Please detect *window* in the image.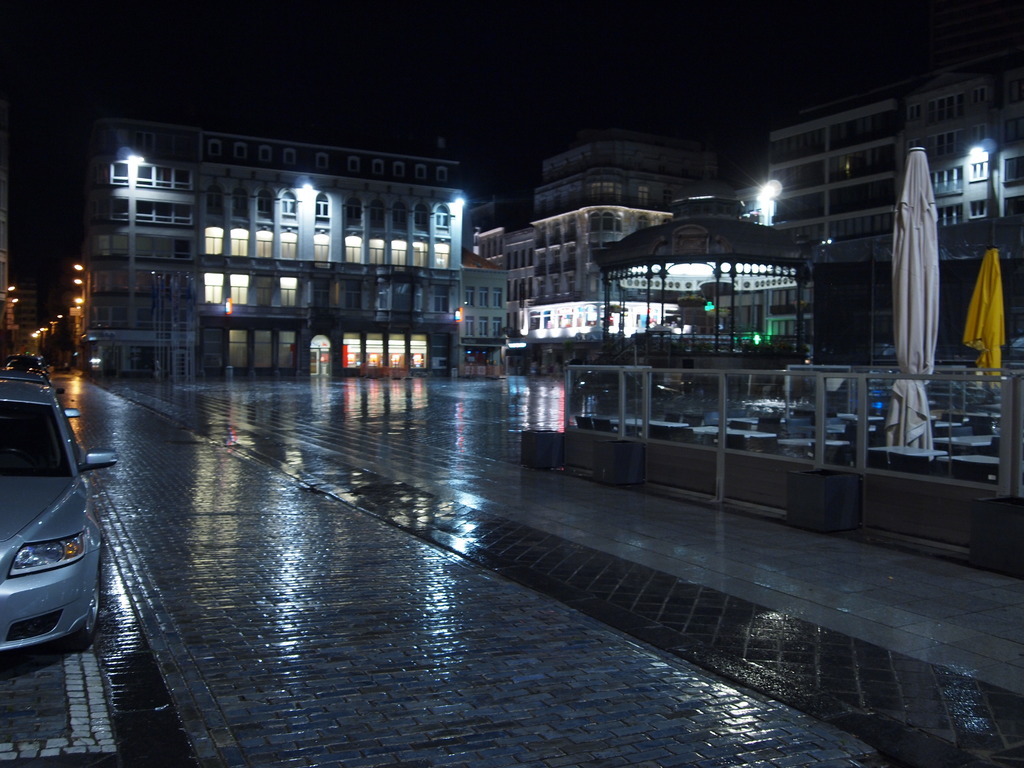
{"left": 95, "top": 234, "right": 129, "bottom": 257}.
